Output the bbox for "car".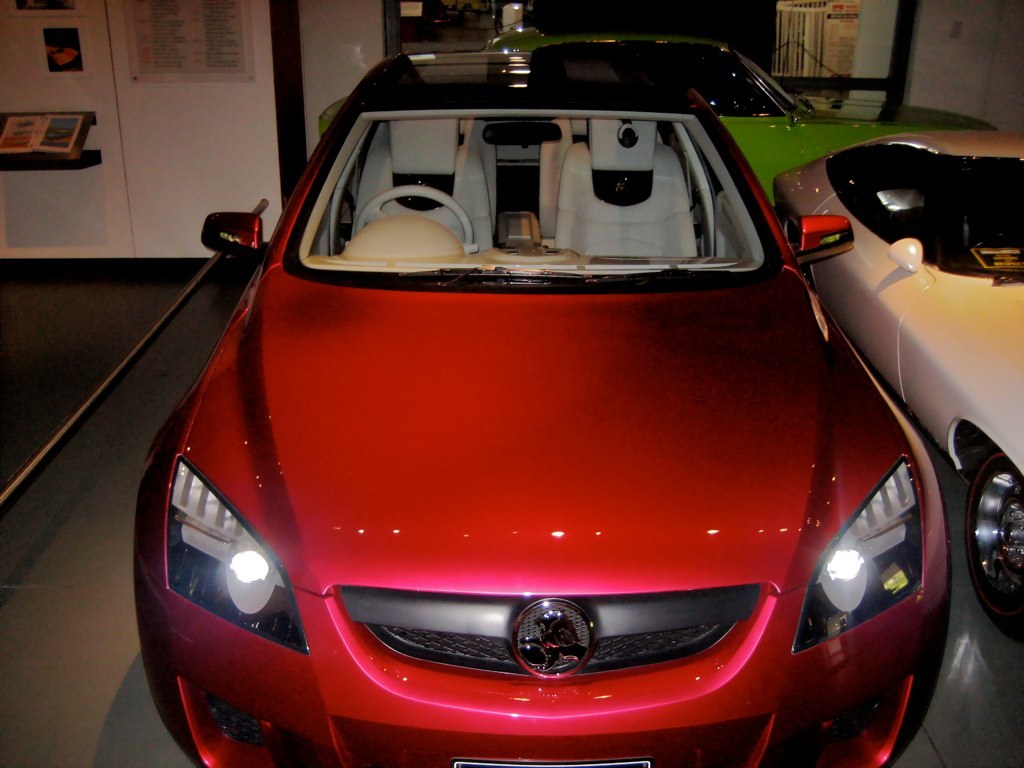
<bbox>773, 120, 1023, 626</bbox>.
